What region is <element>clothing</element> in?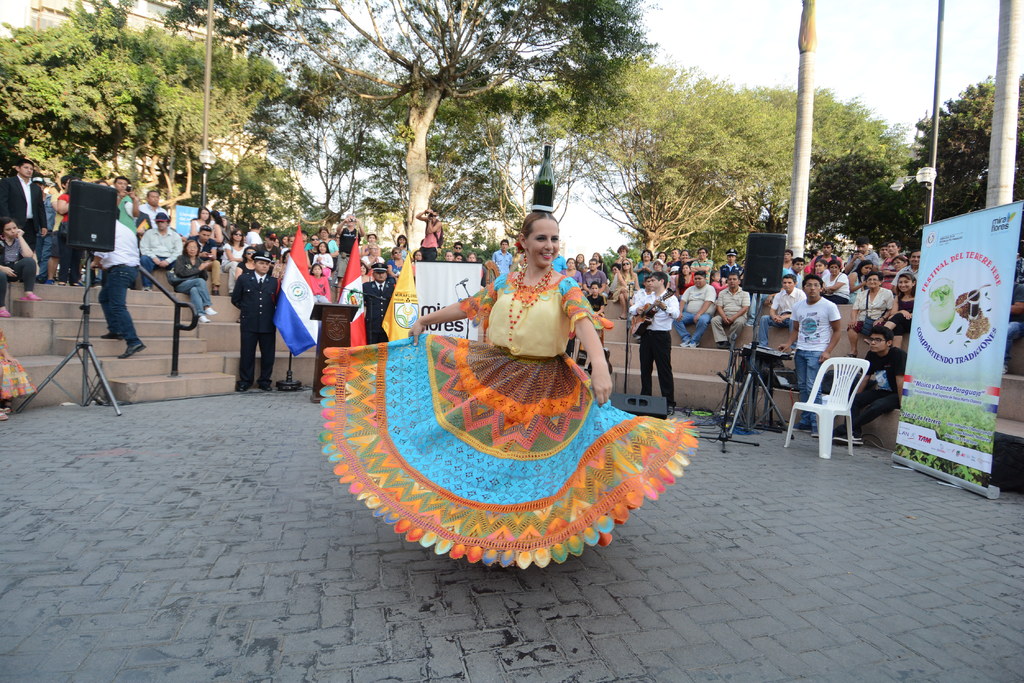
789 298 836 427.
